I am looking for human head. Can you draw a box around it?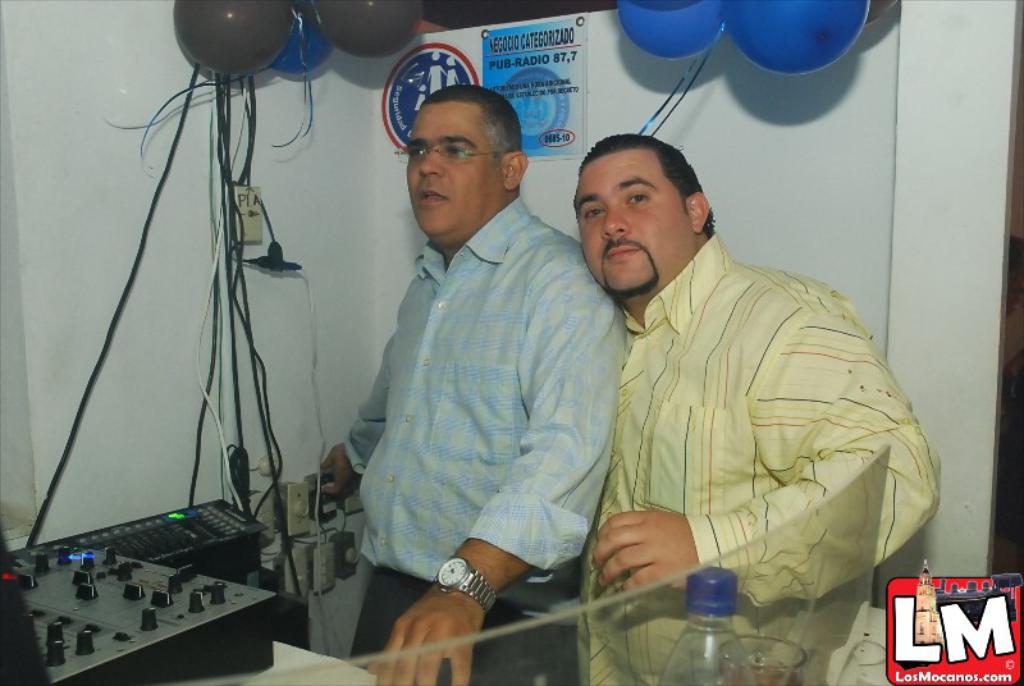
Sure, the bounding box is detection(394, 84, 530, 243).
